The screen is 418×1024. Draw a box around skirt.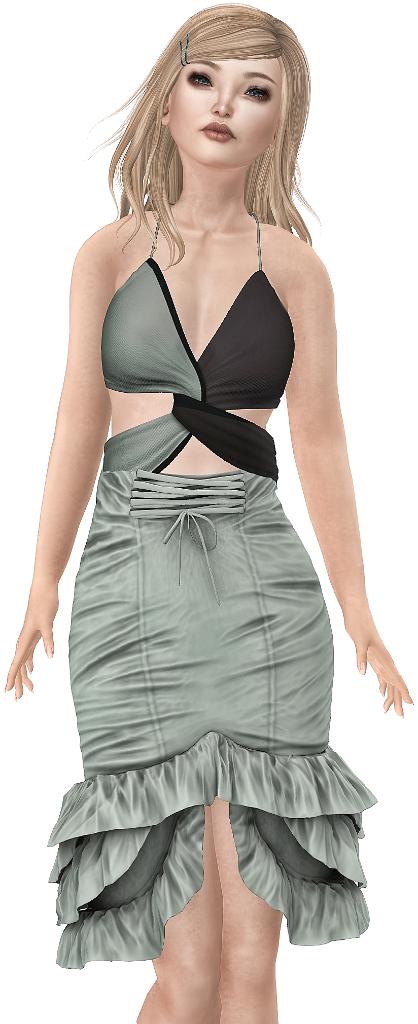
(42, 469, 371, 973).
